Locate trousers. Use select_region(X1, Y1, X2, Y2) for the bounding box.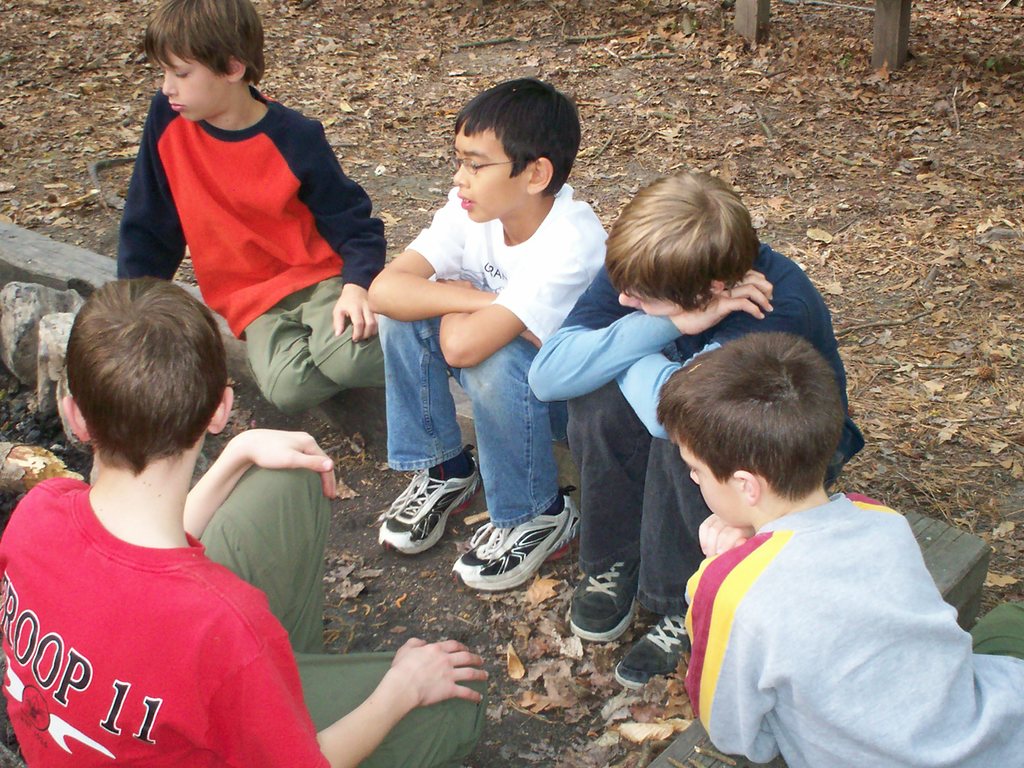
select_region(968, 601, 1023, 657).
